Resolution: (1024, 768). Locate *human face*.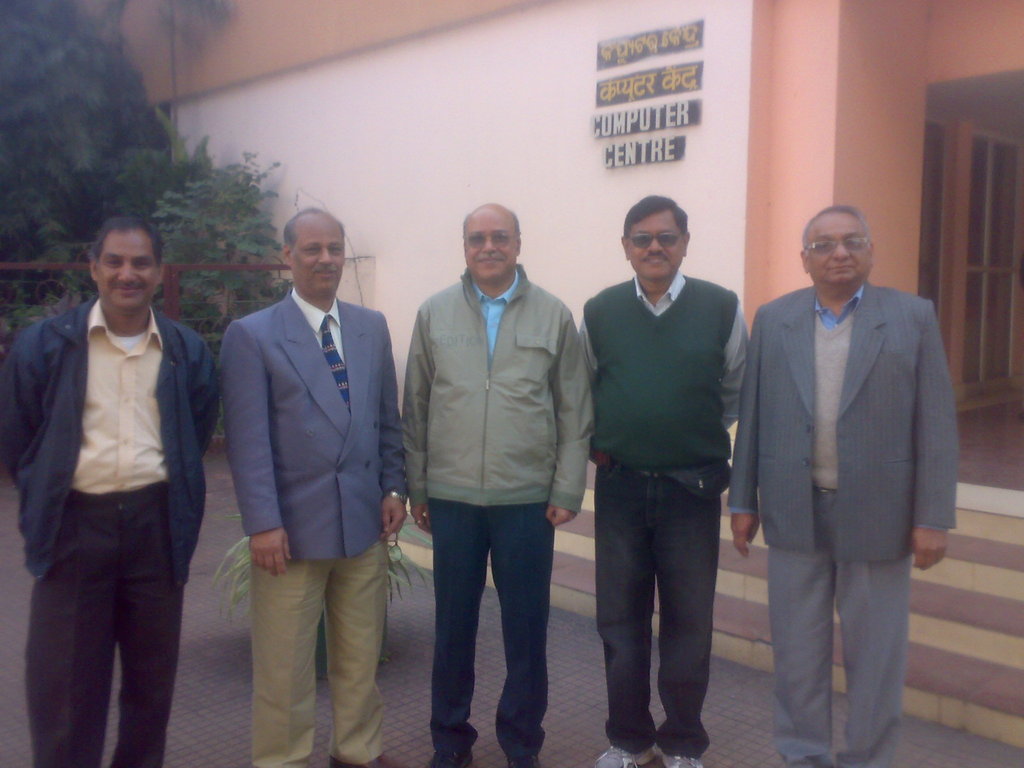
BBox(633, 217, 682, 281).
